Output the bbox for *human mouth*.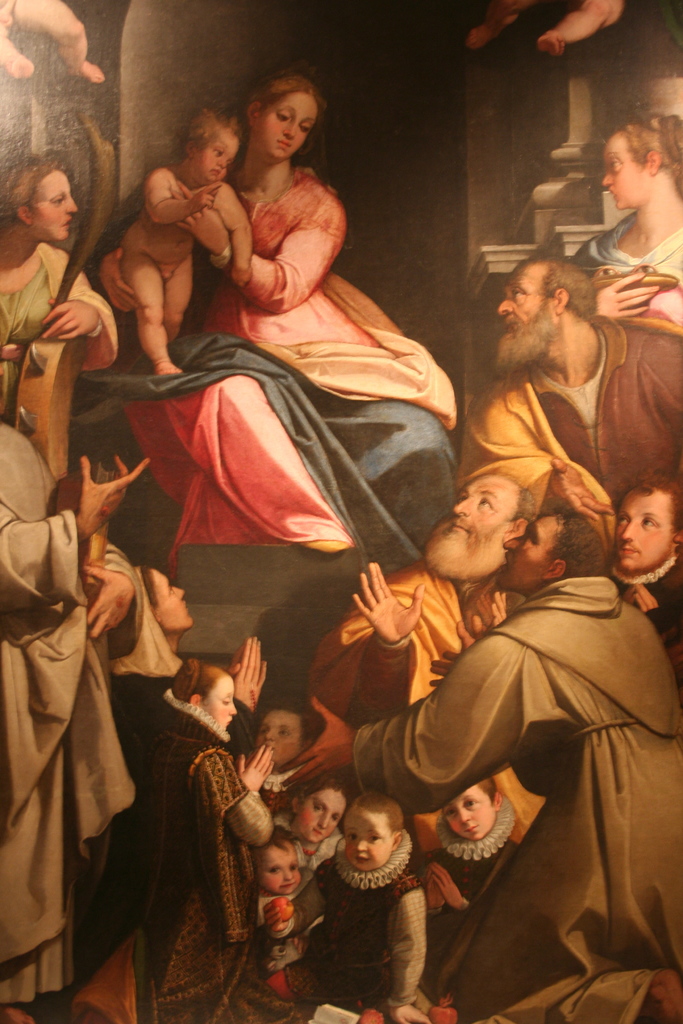
[310,827,333,836].
